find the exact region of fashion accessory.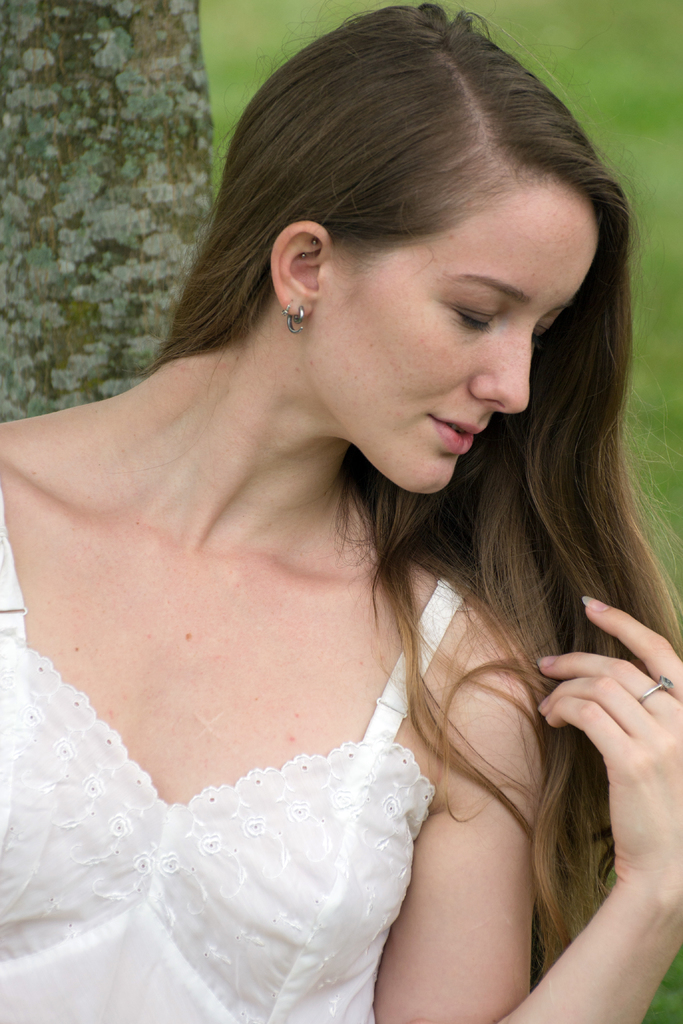
Exact region: locate(279, 299, 298, 320).
